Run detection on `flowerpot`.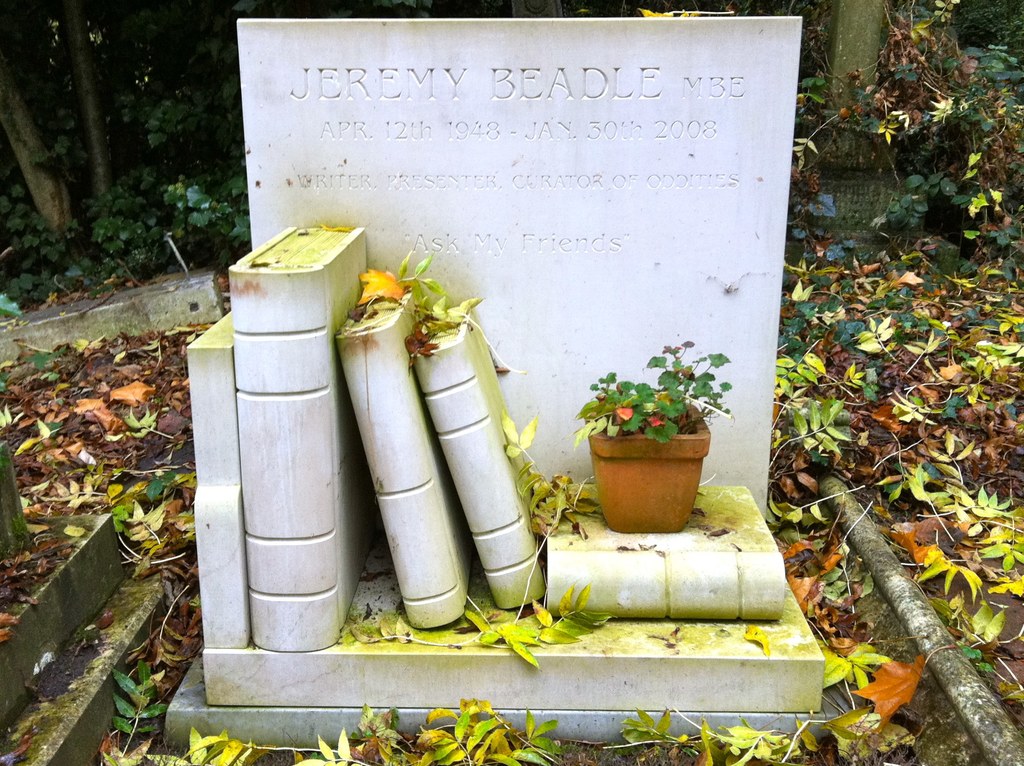
Result: (left=584, top=404, right=702, bottom=528).
